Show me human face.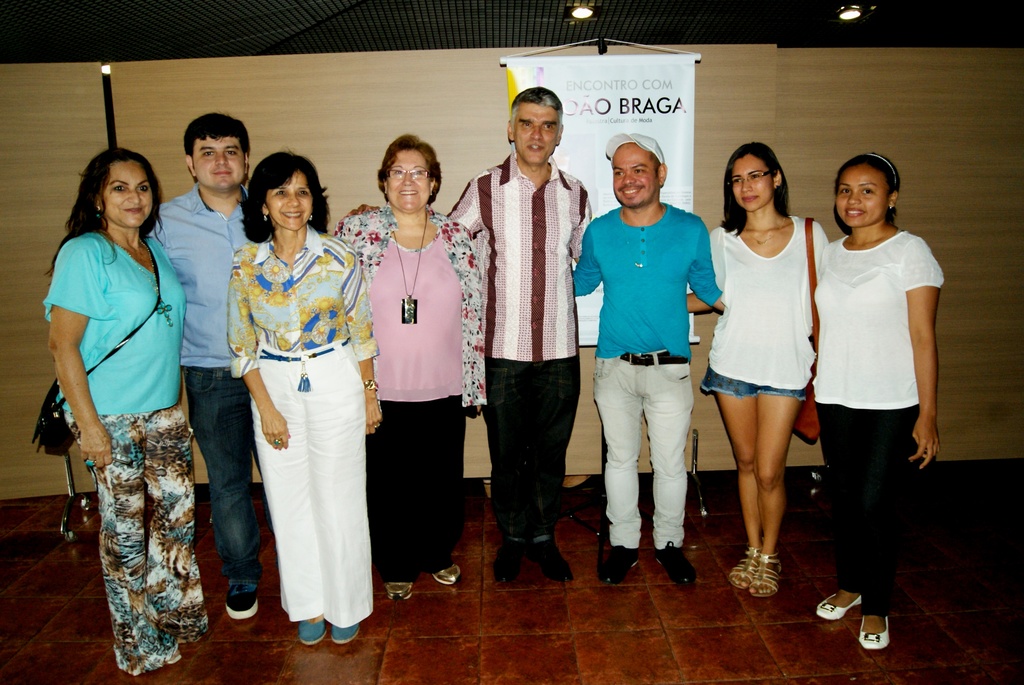
human face is here: locate(264, 172, 318, 232).
